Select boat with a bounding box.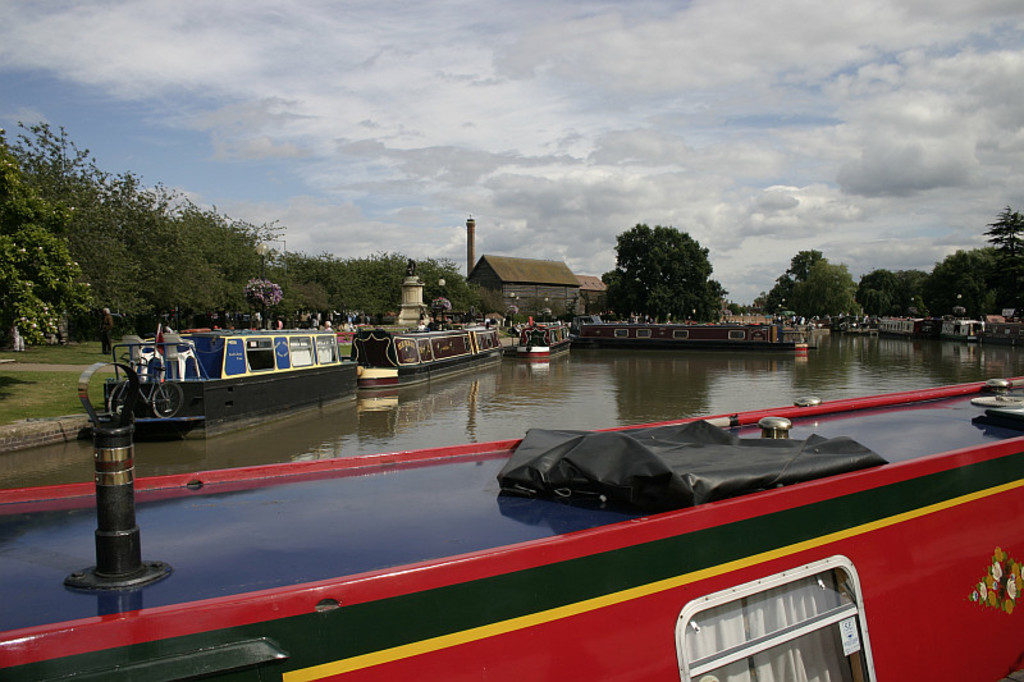
pyautogui.locateOnScreen(0, 380, 1023, 681).
